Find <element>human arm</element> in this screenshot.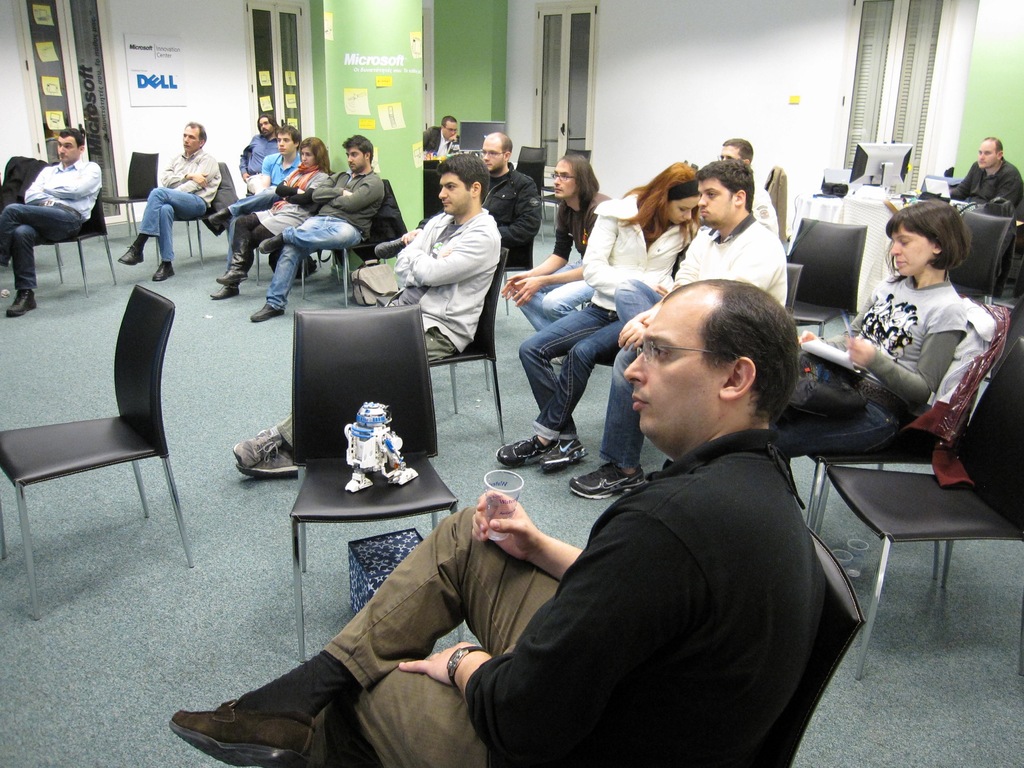
The bounding box for <element>human arm</element> is (x1=24, y1=163, x2=54, y2=207).
